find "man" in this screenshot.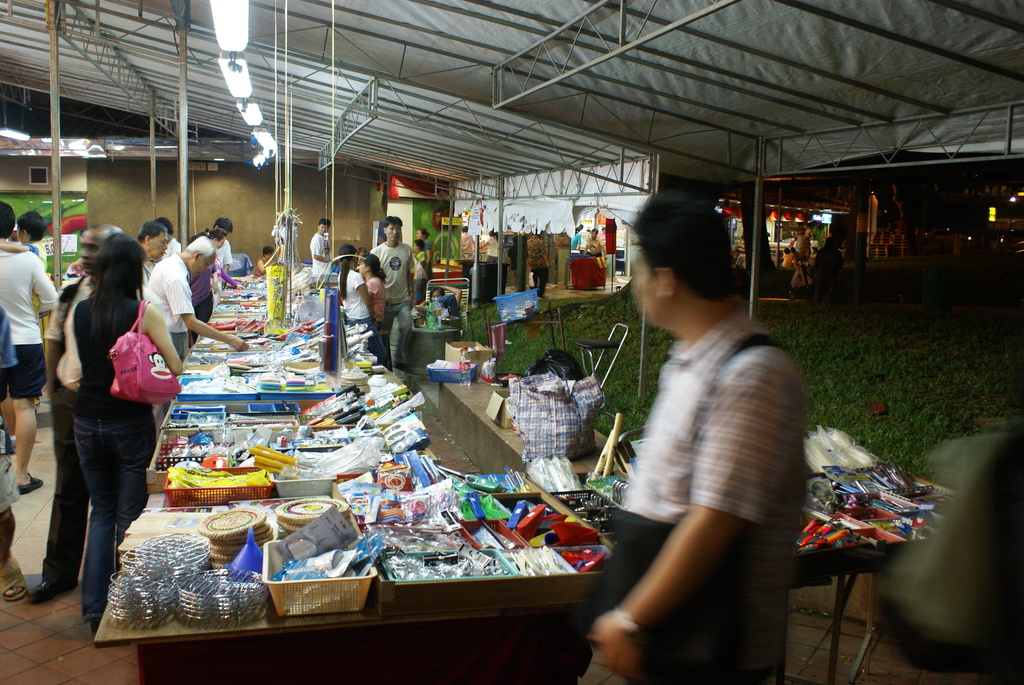
The bounding box for "man" is Rect(140, 223, 169, 267).
